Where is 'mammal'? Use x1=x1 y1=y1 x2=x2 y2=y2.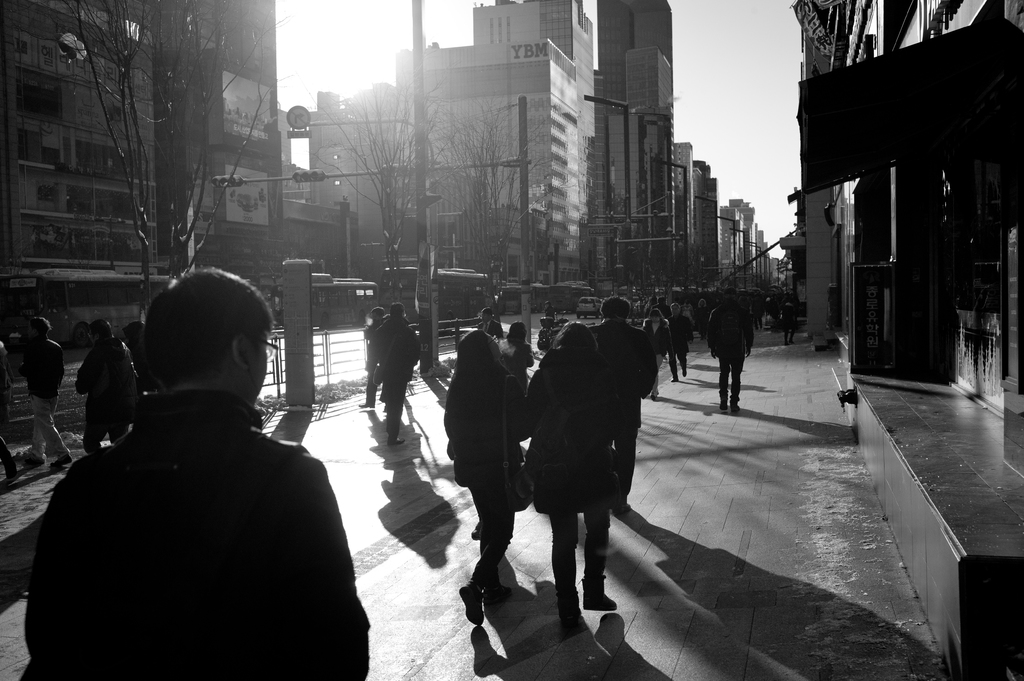
x1=25 y1=262 x2=372 y2=680.
